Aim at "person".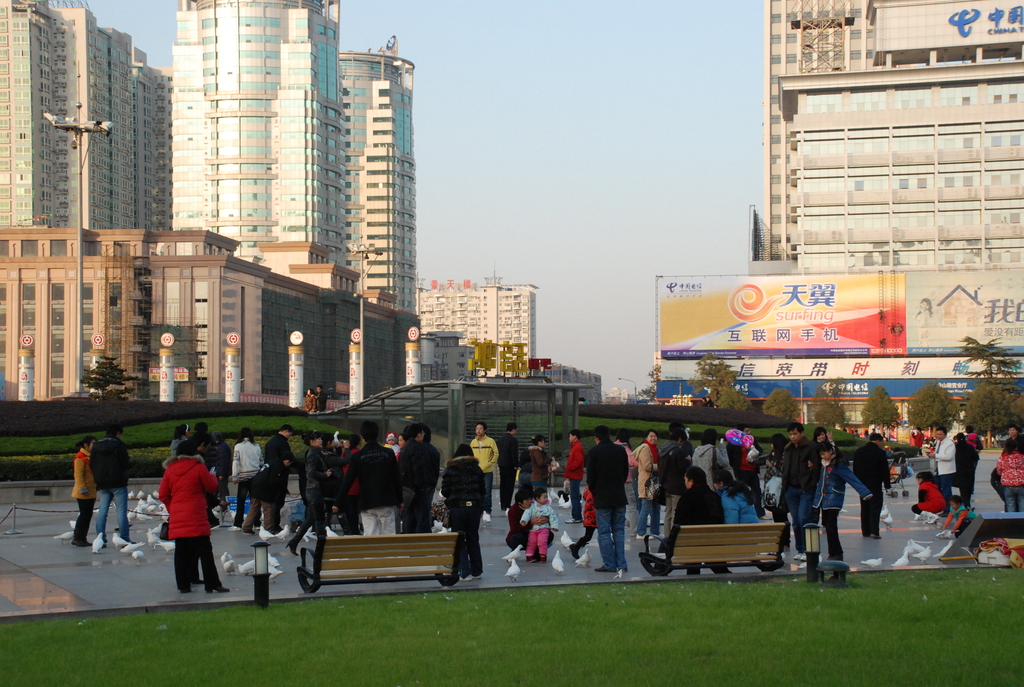
Aimed at box(391, 425, 426, 536).
